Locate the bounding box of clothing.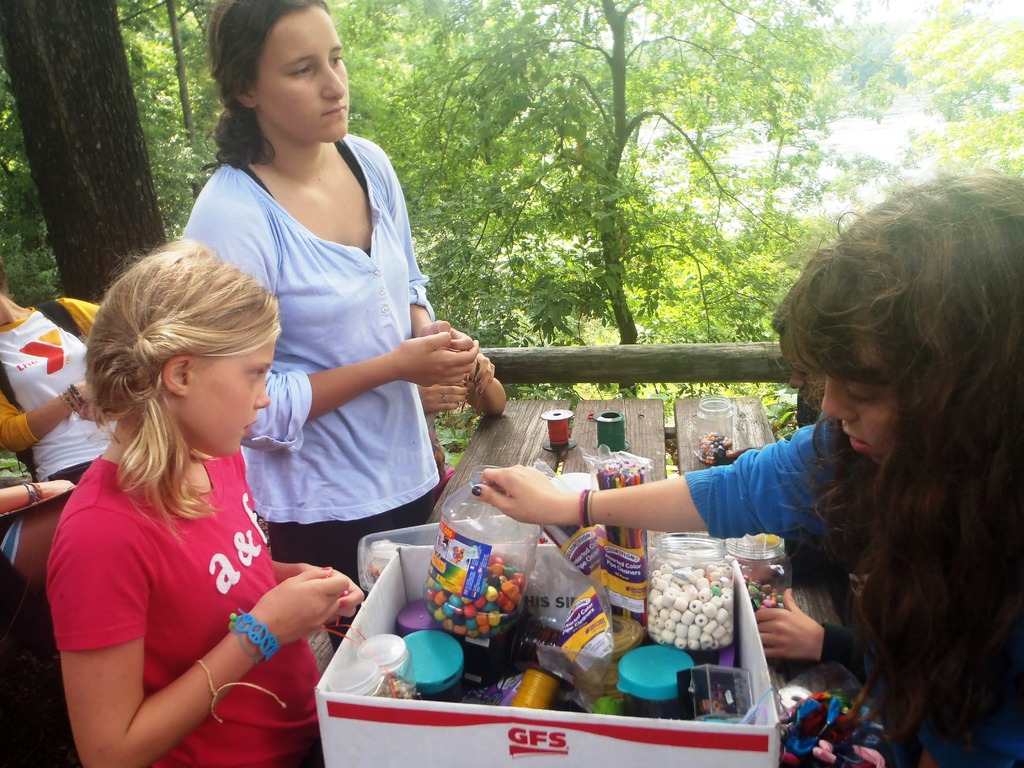
Bounding box: l=0, t=449, r=35, b=566.
